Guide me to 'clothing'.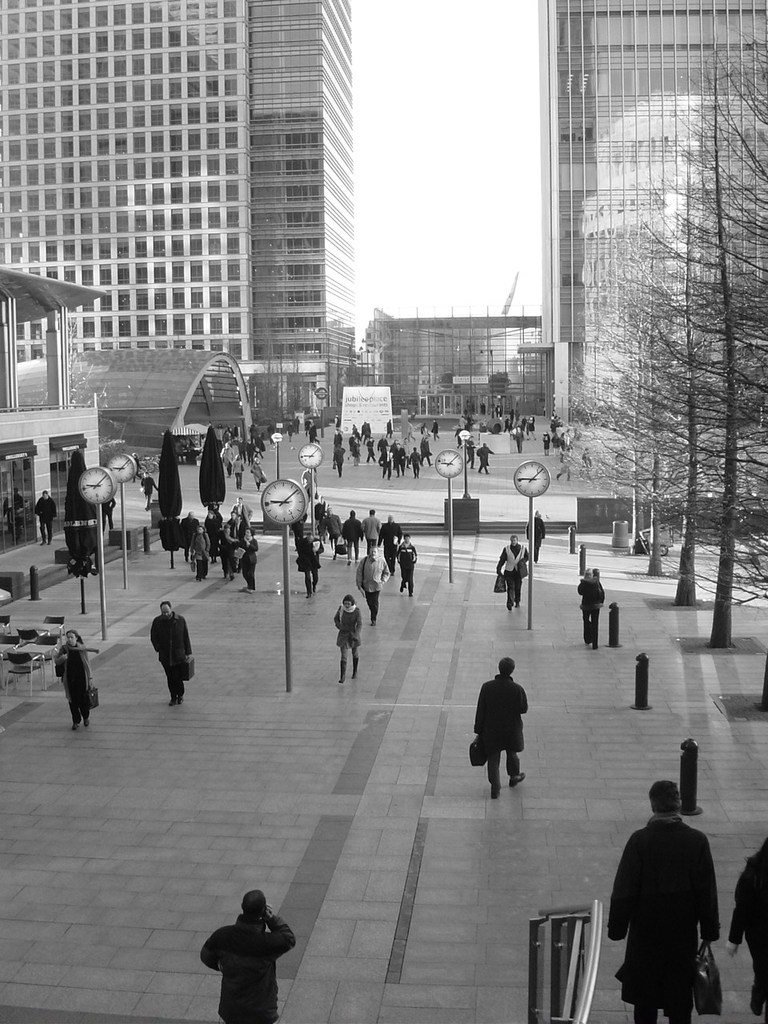
Guidance: box=[202, 915, 299, 1023].
